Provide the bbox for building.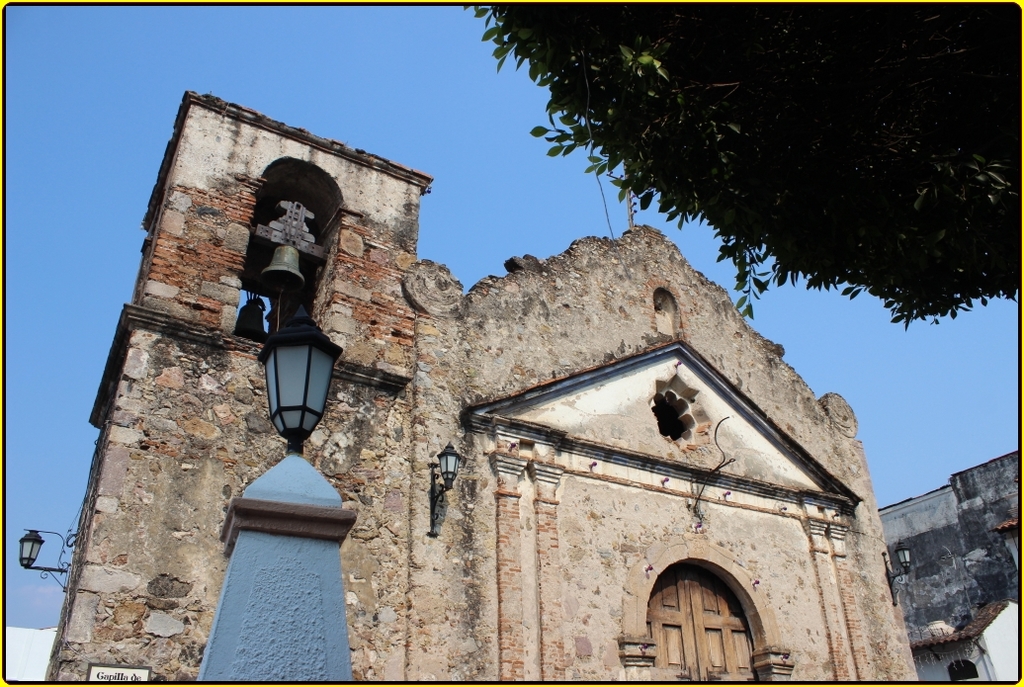
{"left": 42, "top": 88, "right": 919, "bottom": 684}.
